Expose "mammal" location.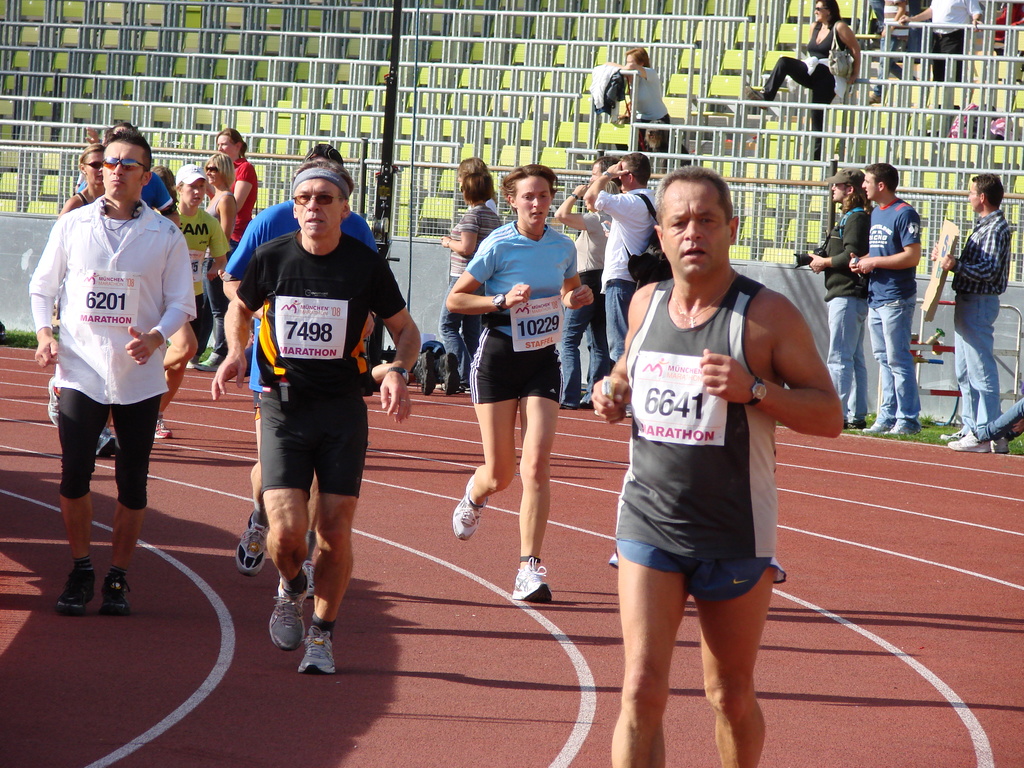
Exposed at left=547, top=173, right=611, bottom=408.
